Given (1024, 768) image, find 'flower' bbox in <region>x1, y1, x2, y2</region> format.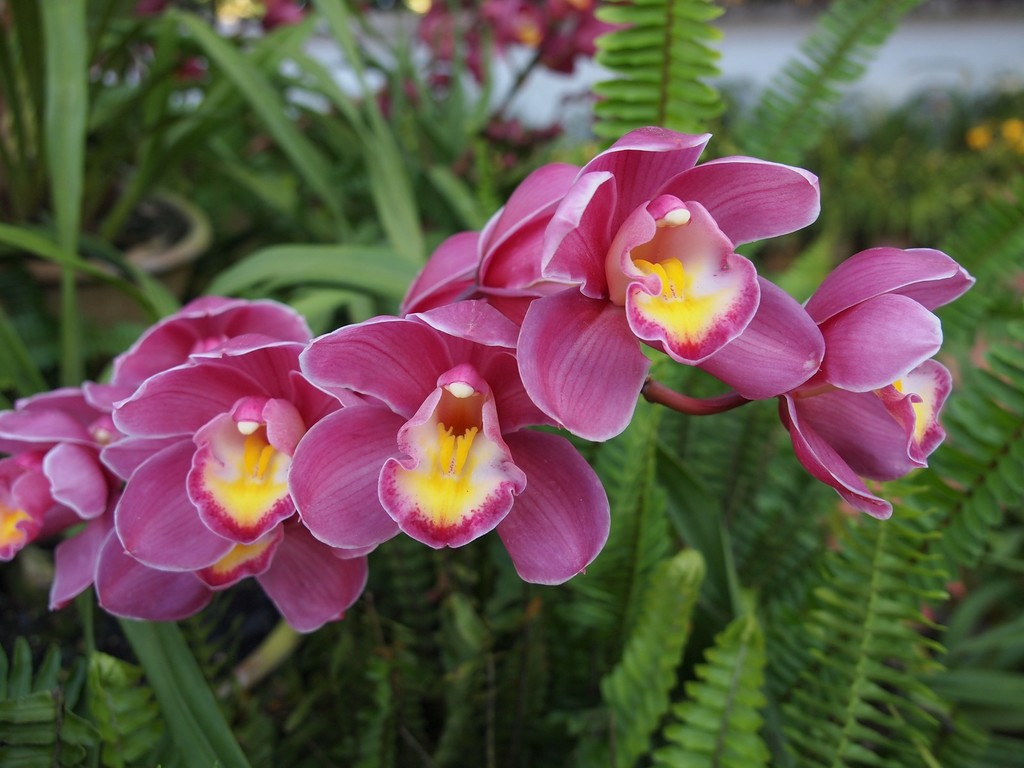
<region>0, 3, 18, 32</region>.
